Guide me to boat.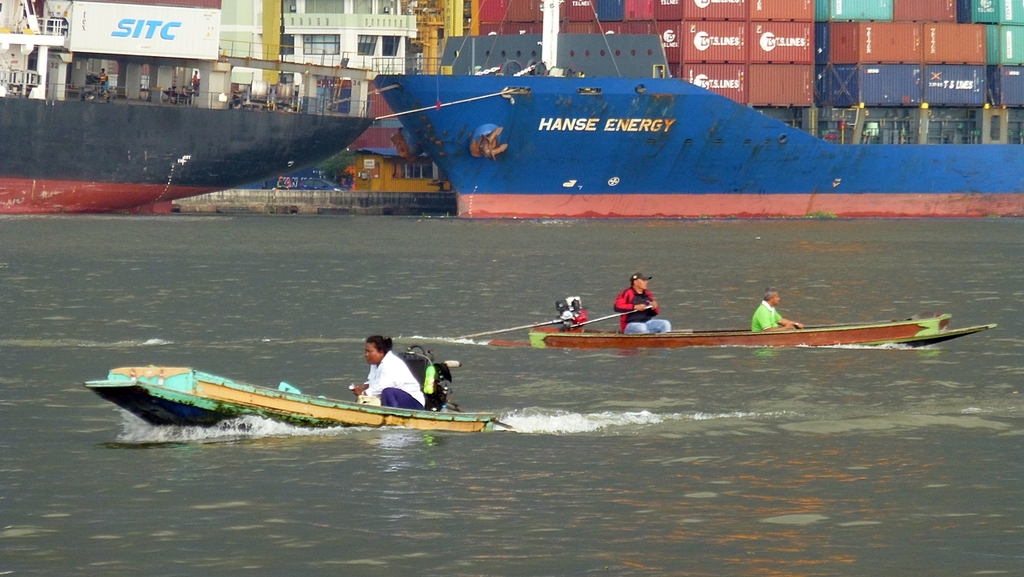
Guidance: (left=527, top=311, right=1001, bottom=348).
